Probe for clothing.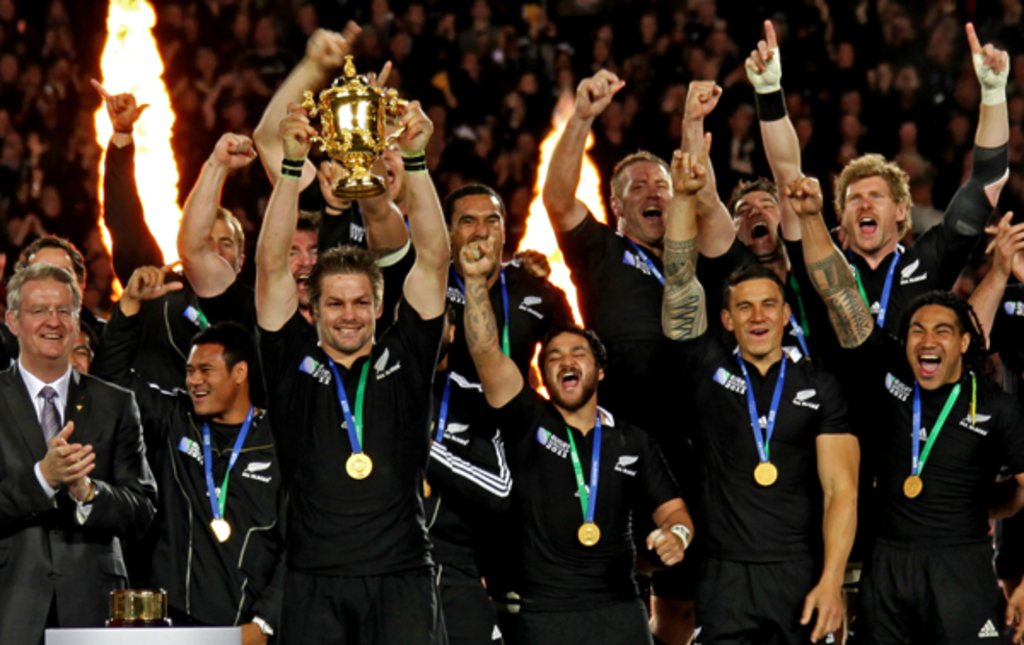
Probe result: (106,305,278,626).
